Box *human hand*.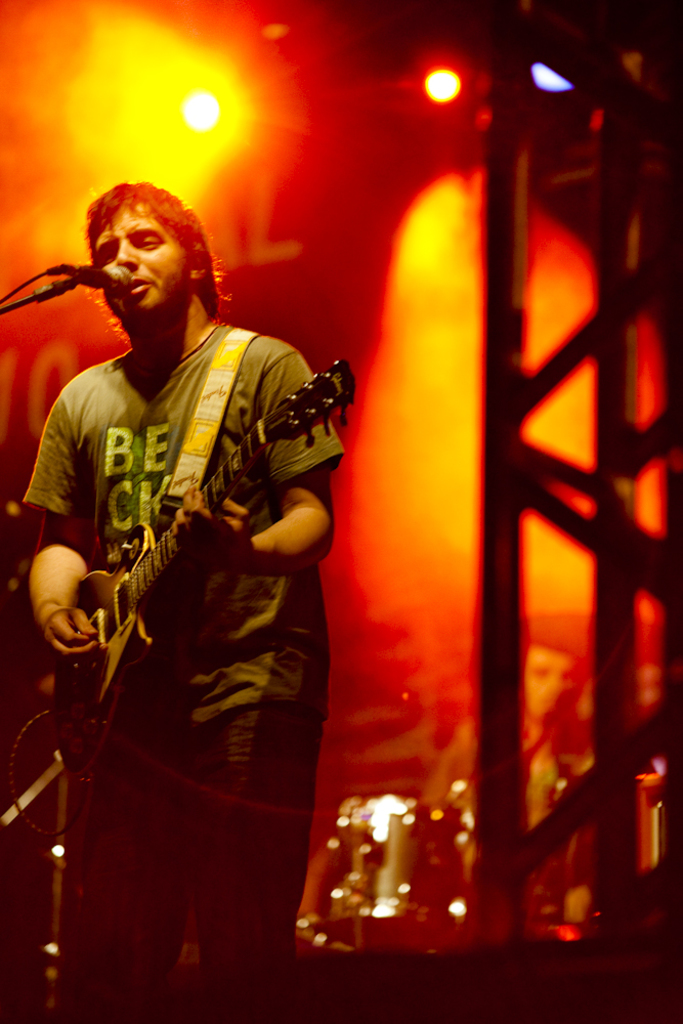
crop(169, 485, 256, 575).
